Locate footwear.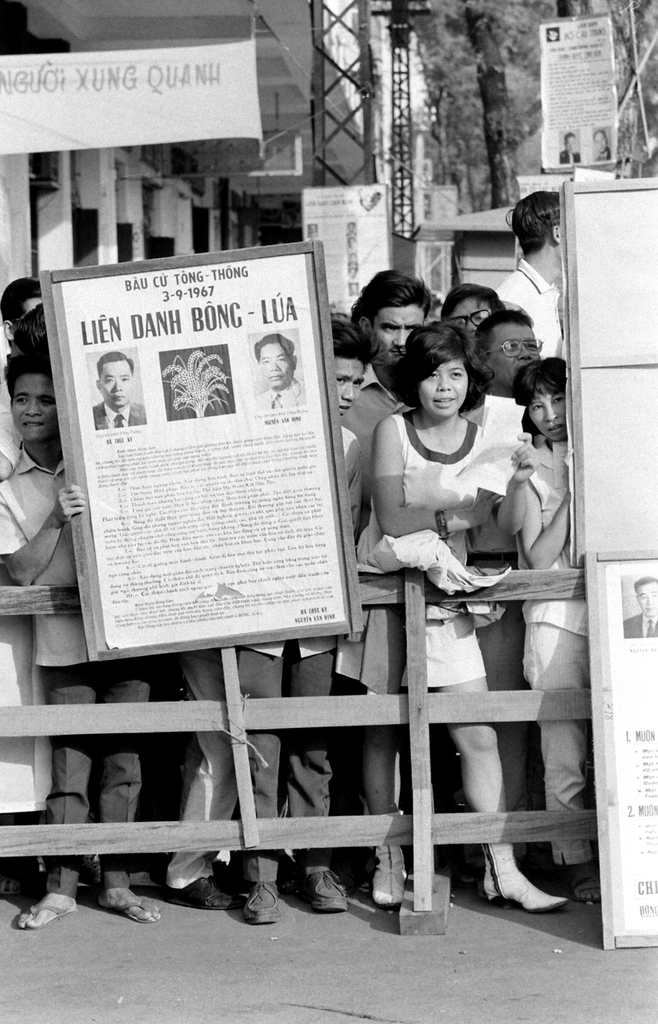
Bounding box: (left=304, top=871, right=355, bottom=918).
